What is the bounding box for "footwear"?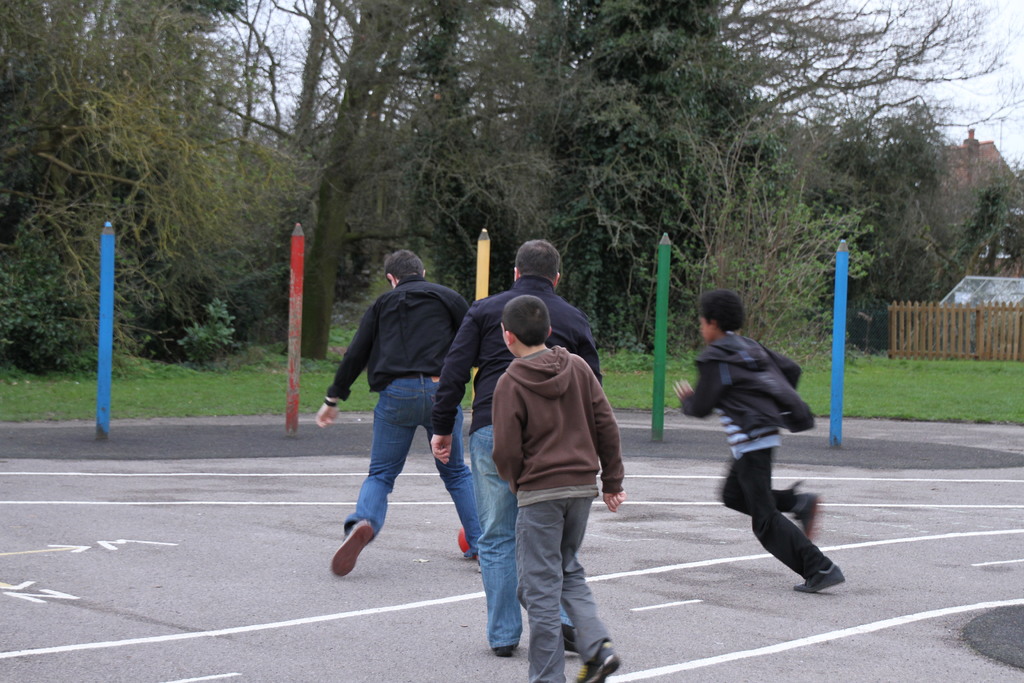
x1=330 y1=525 x2=371 y2=577.
